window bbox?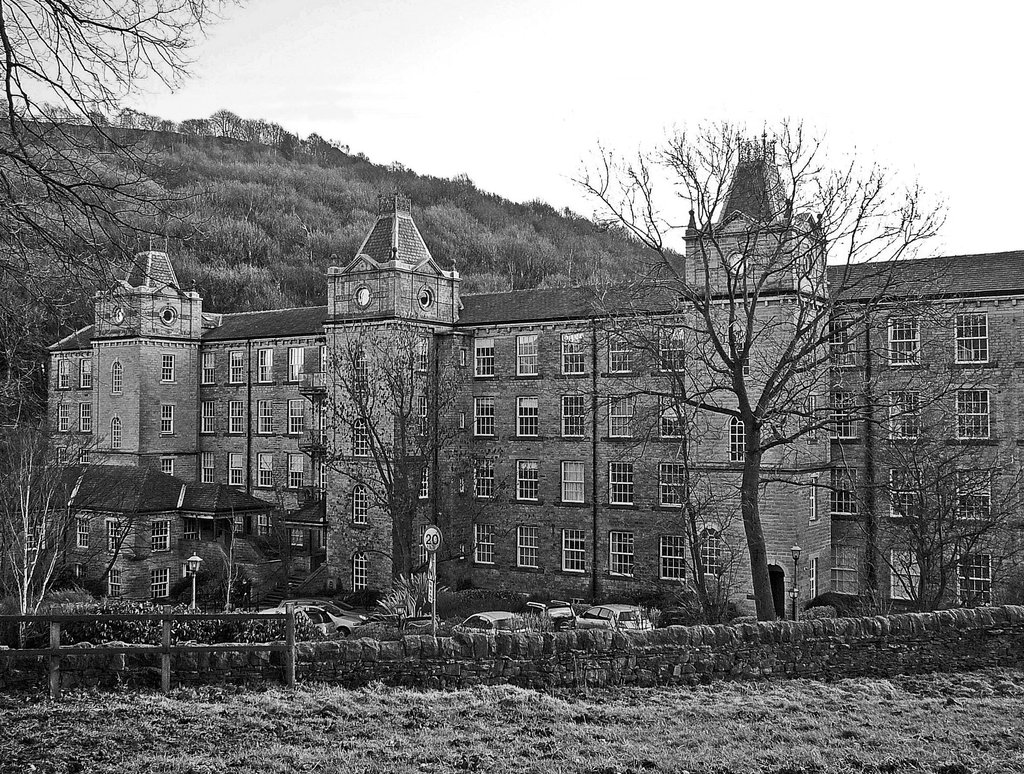
<bbox>108, 568, 122, 599</bbox>
